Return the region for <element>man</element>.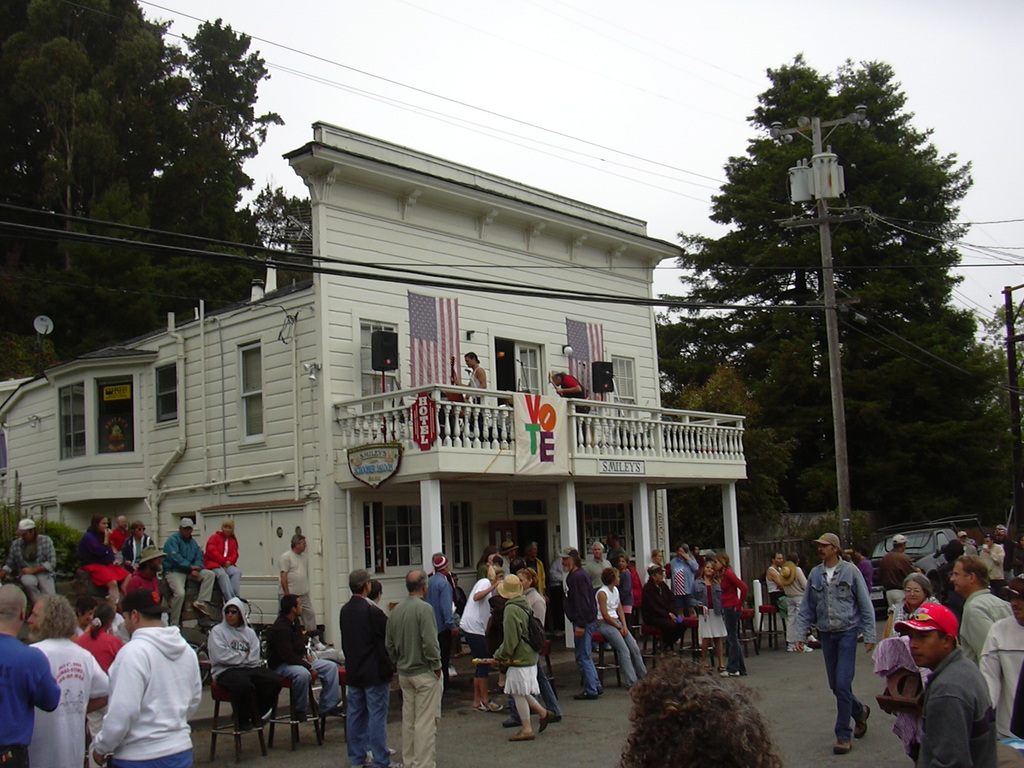
790/532/879/757.
